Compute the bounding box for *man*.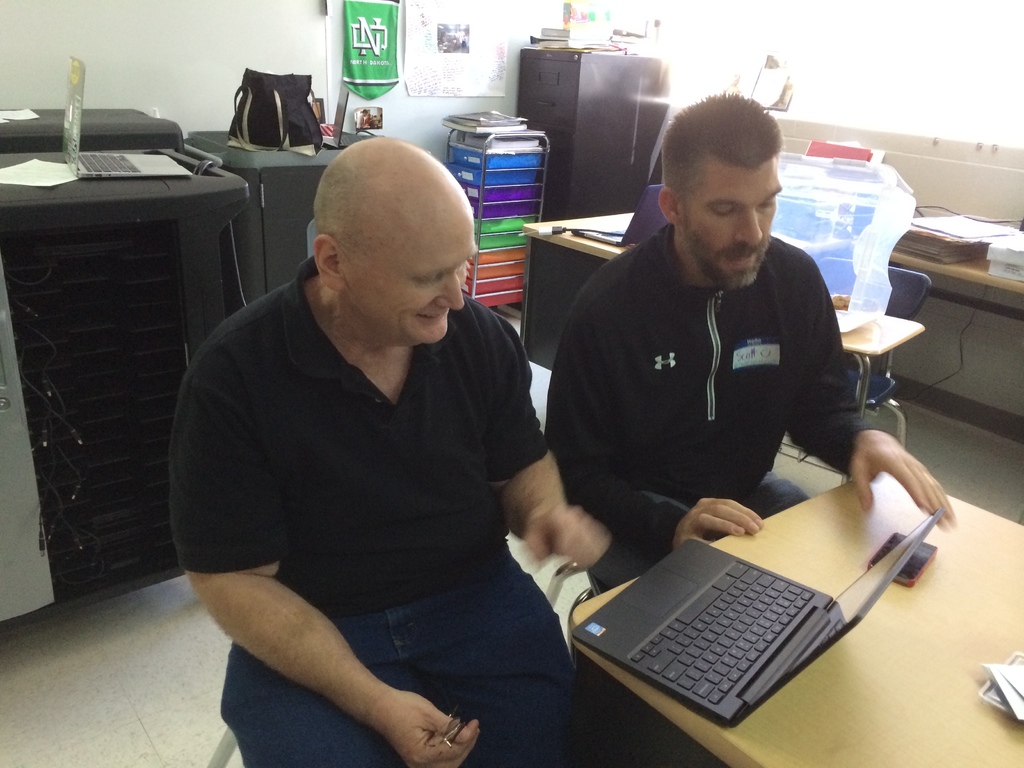
[167,132,710,767].
